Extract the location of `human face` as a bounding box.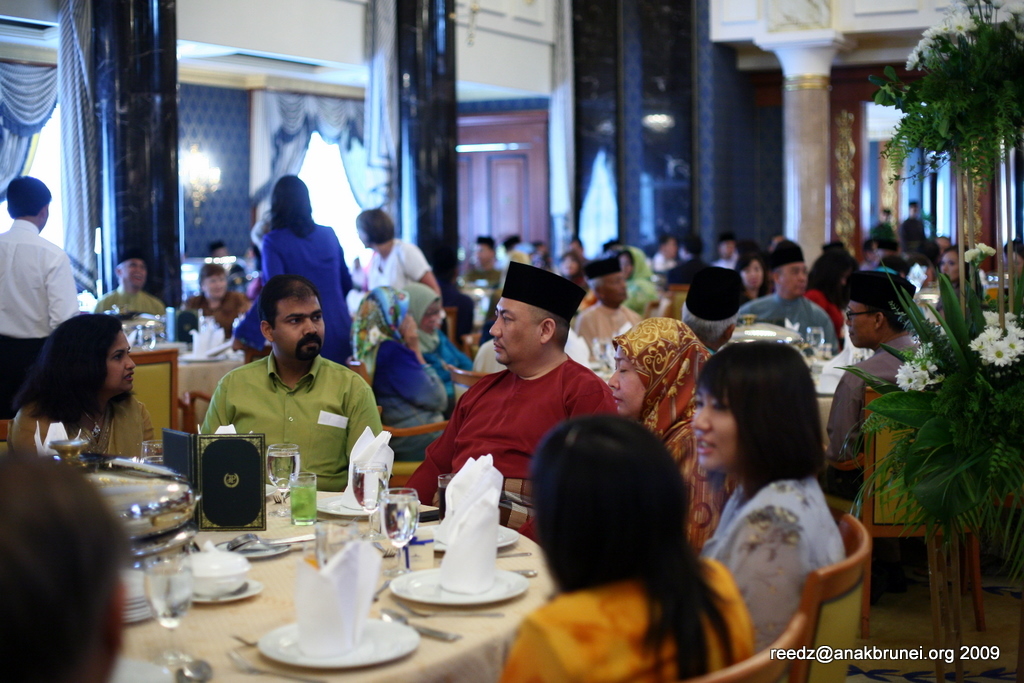
604, 275, 629, 306.
